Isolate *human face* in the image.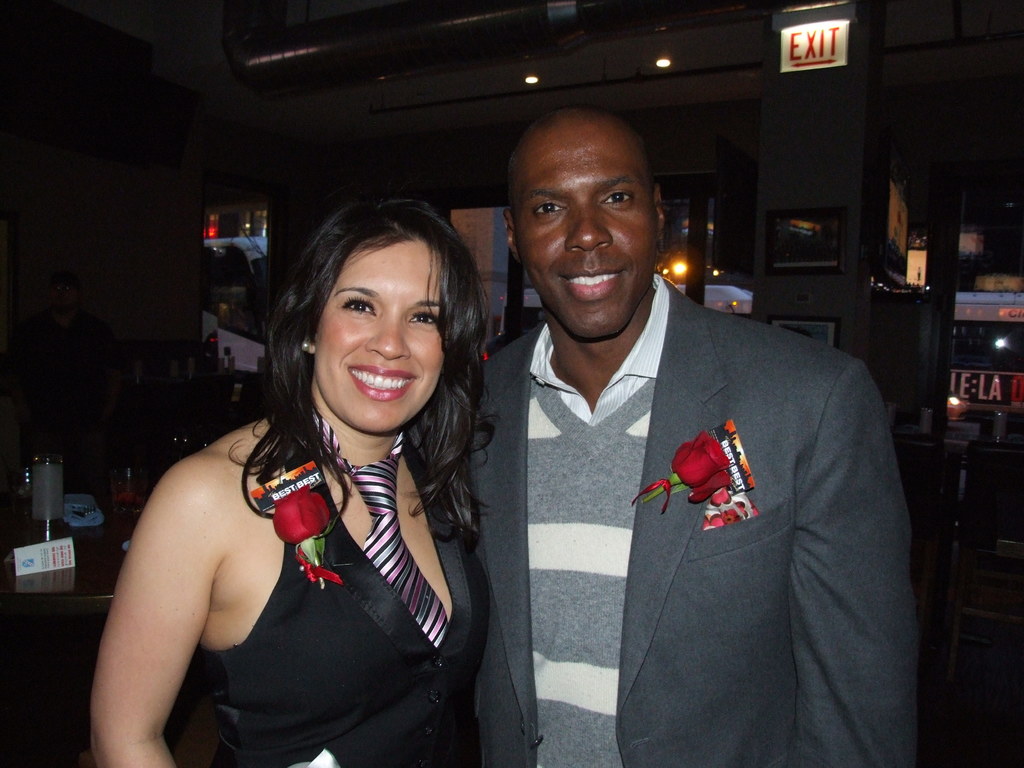
Isolated region: (317, 243, 444, 431).
